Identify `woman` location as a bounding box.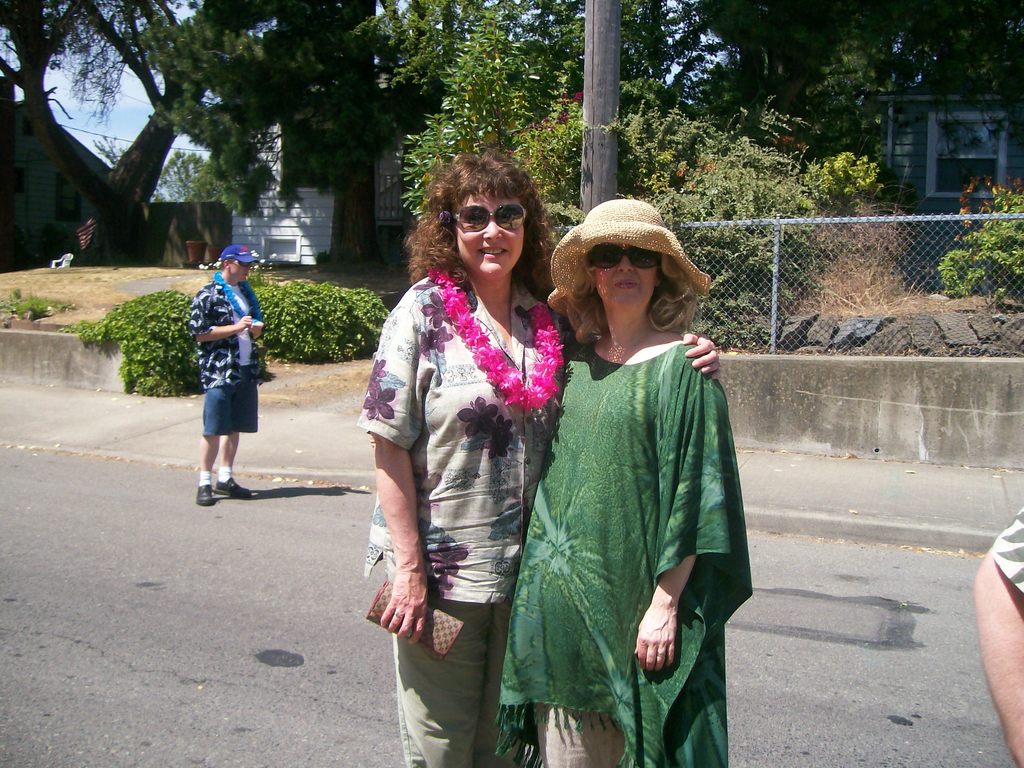
(497,188,758,767).
